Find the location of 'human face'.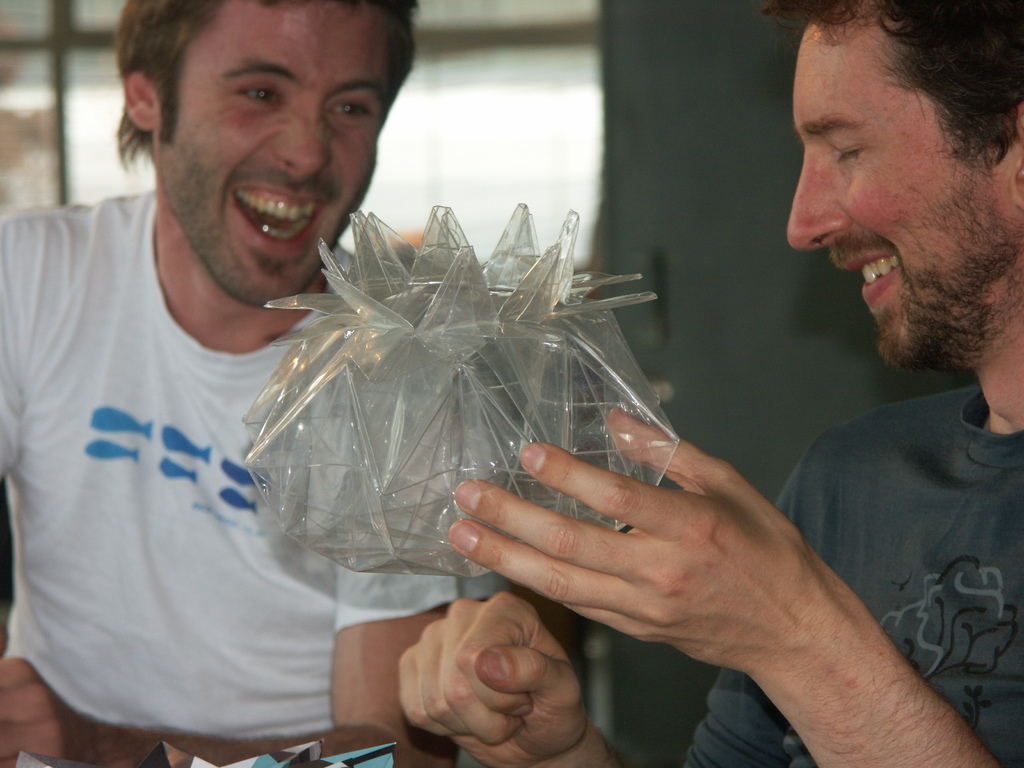
Location: left=157, top=2, right=390, bottom=310.
